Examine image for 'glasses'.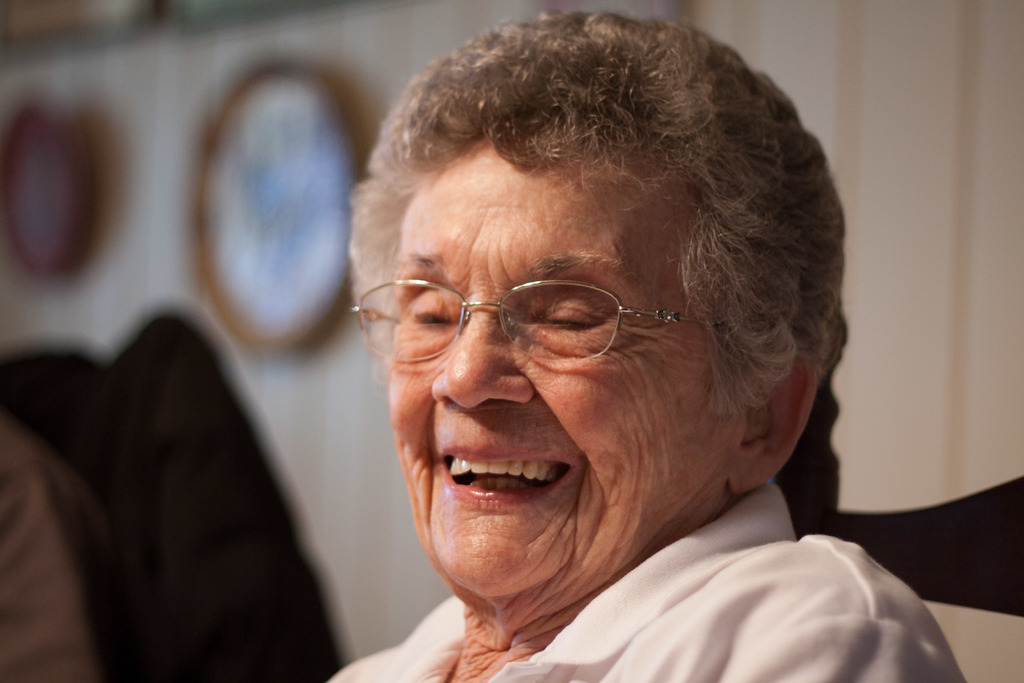
Examination result: [x1=360, y1=267, x2=714, y2=362].
